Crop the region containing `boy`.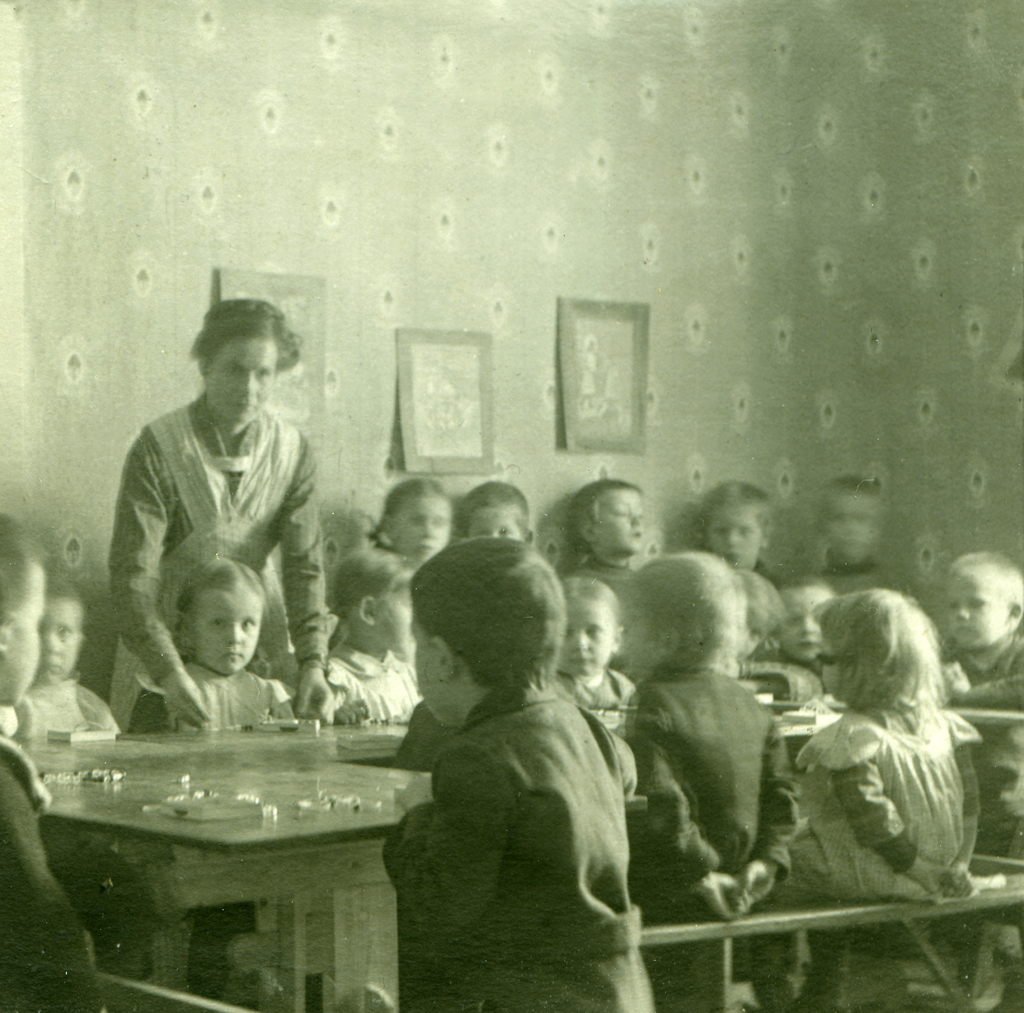
Crop region: (left=694, top=478, right=780, bottom=589).
